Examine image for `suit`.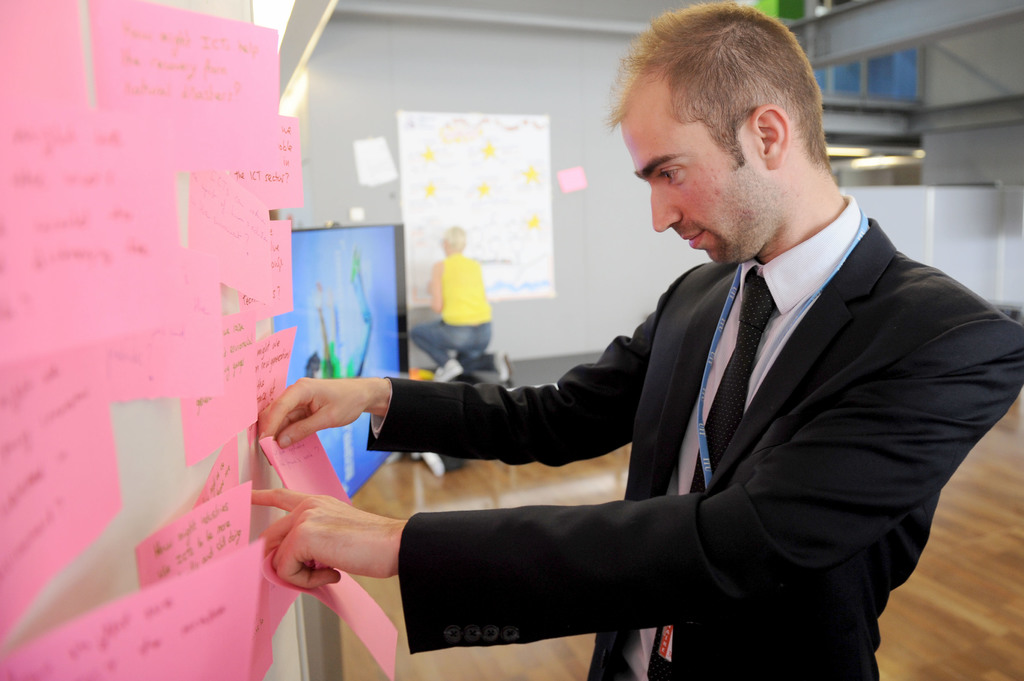
Examination result: left=371, top=121, right=968, bottom=664.
